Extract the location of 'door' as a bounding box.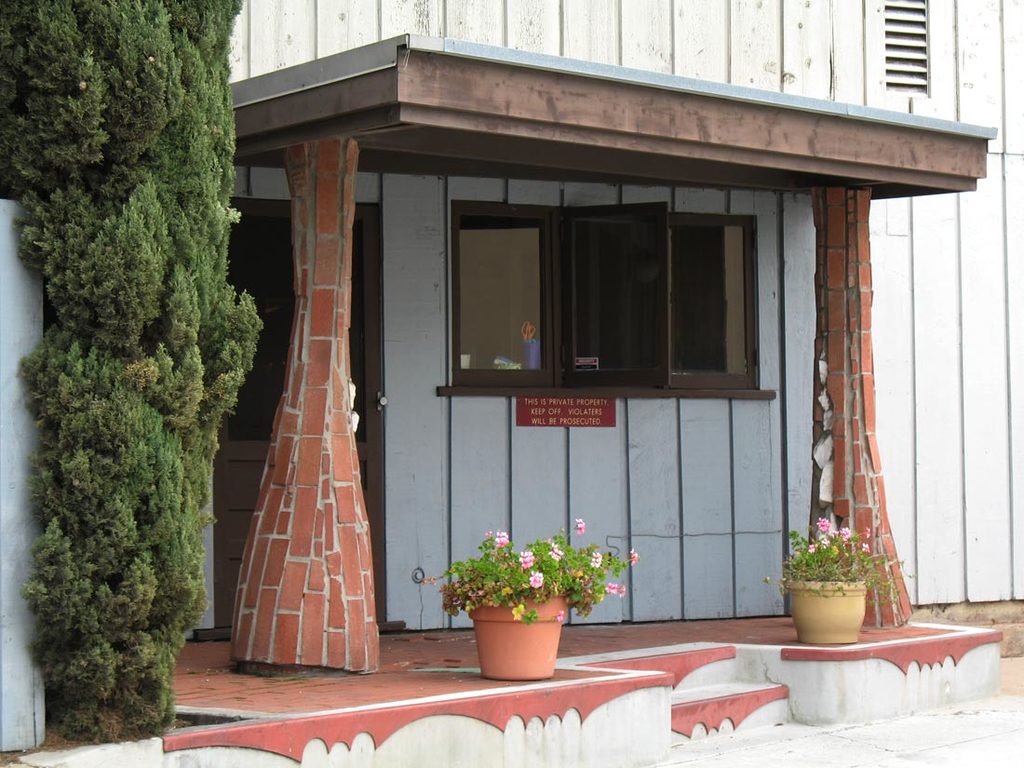
x1=209 y1=222 x2=370 y2=627.
